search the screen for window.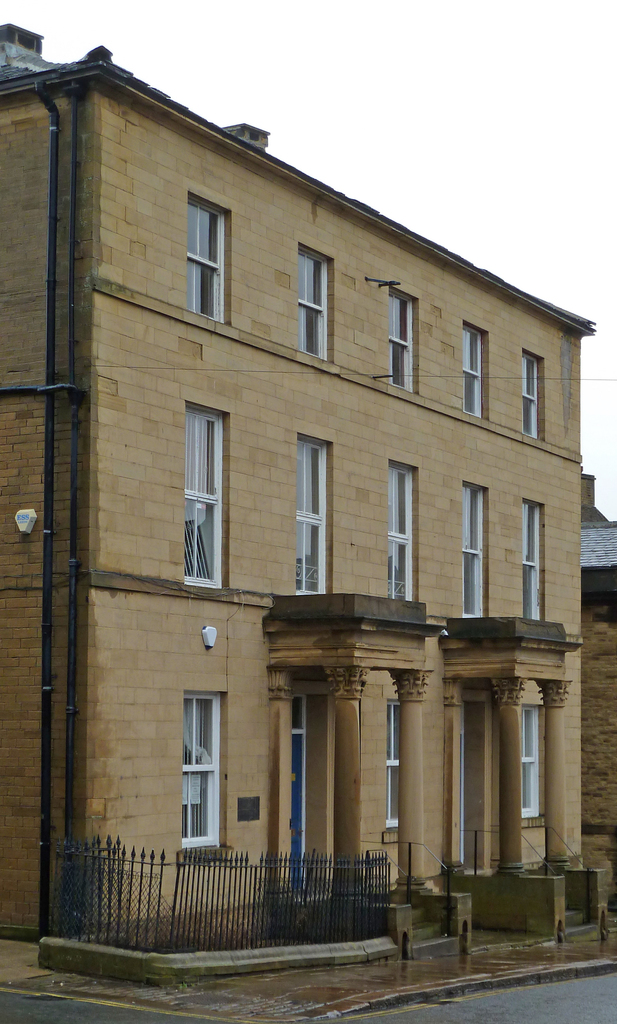
Found at (524,505,545,622).
